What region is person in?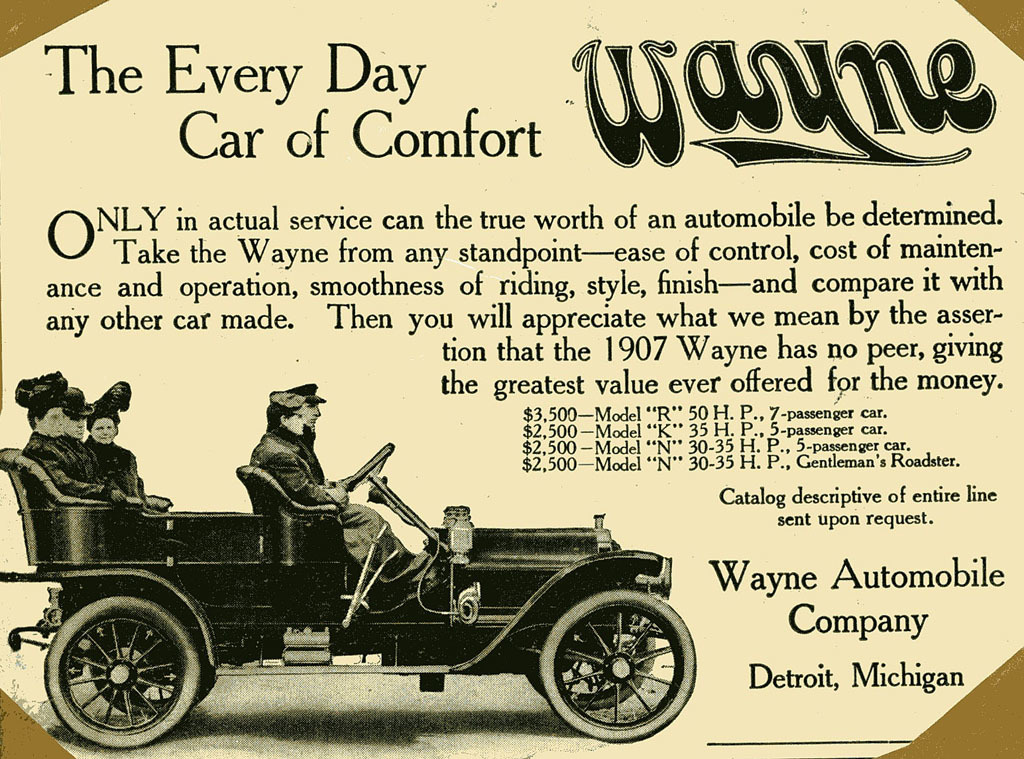
<region>19, 374, 121, 505</region>.
